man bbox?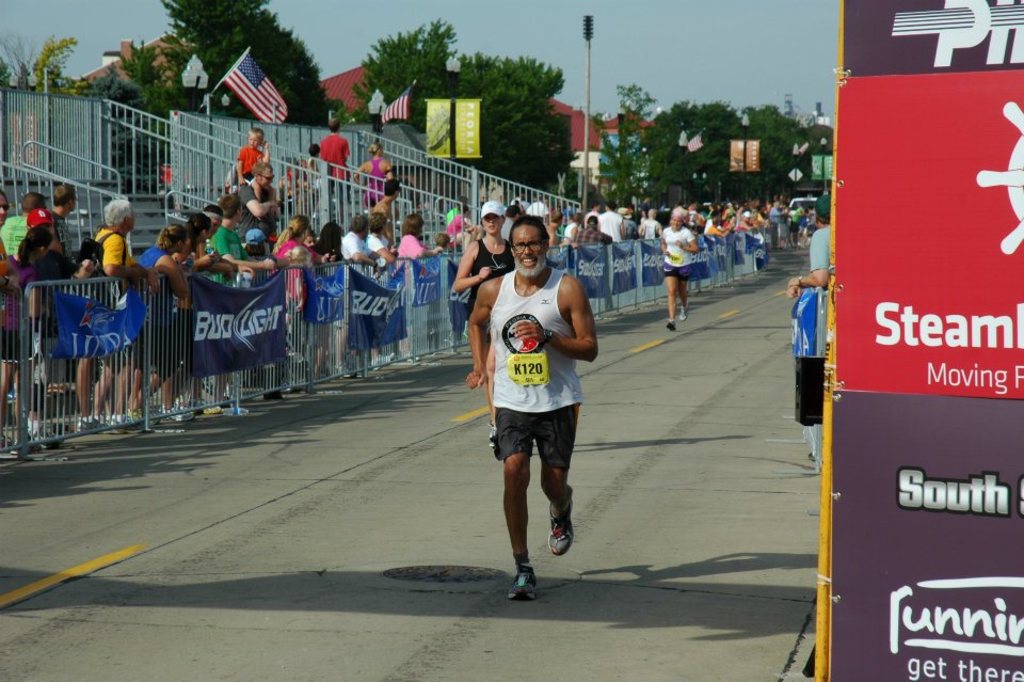
select_region(787, 199, 834, 302)
